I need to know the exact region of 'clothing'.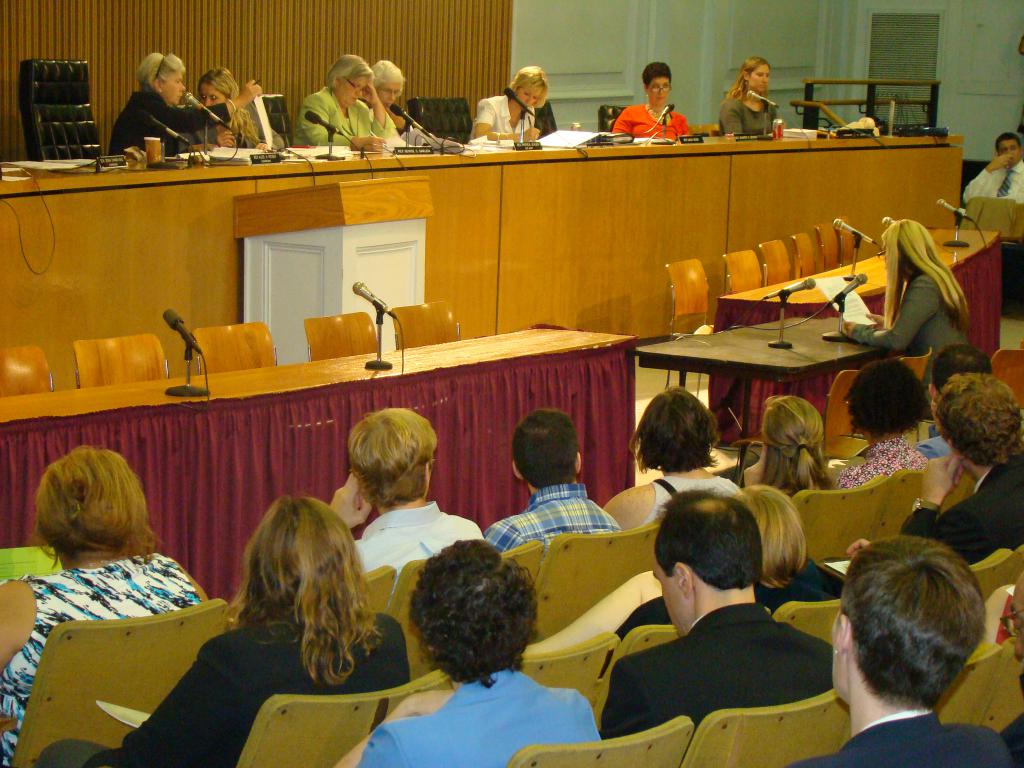
Region: {"x1": 856, "y1": 267, "x2": 977, "y2": 406}.
